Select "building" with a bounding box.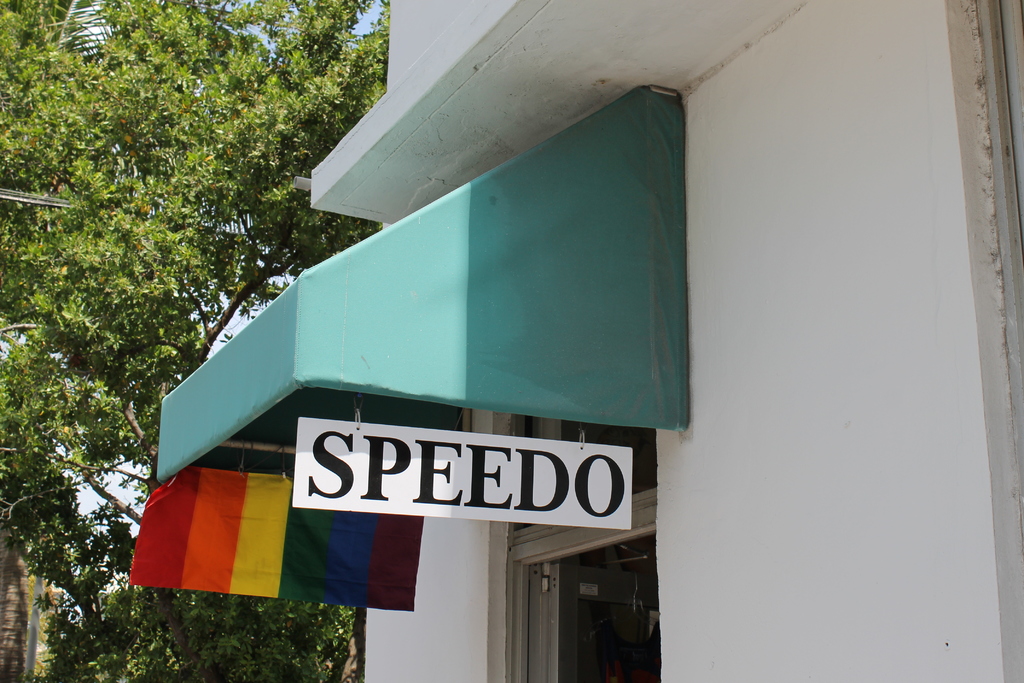
154,0,1023,682.
